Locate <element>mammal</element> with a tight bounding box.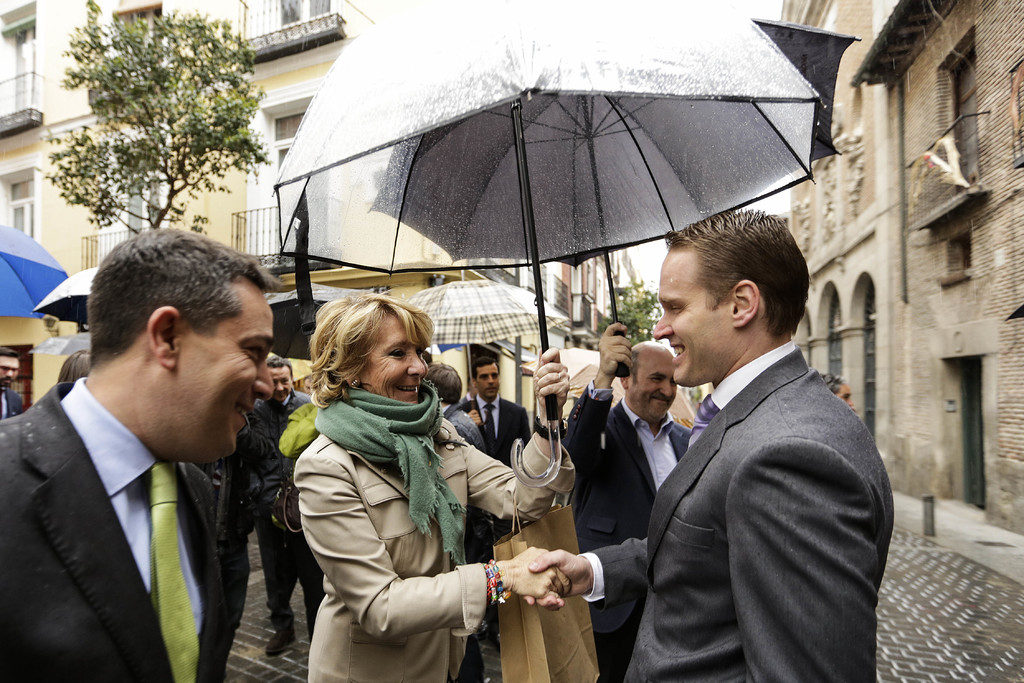
(820,372,854,411).
